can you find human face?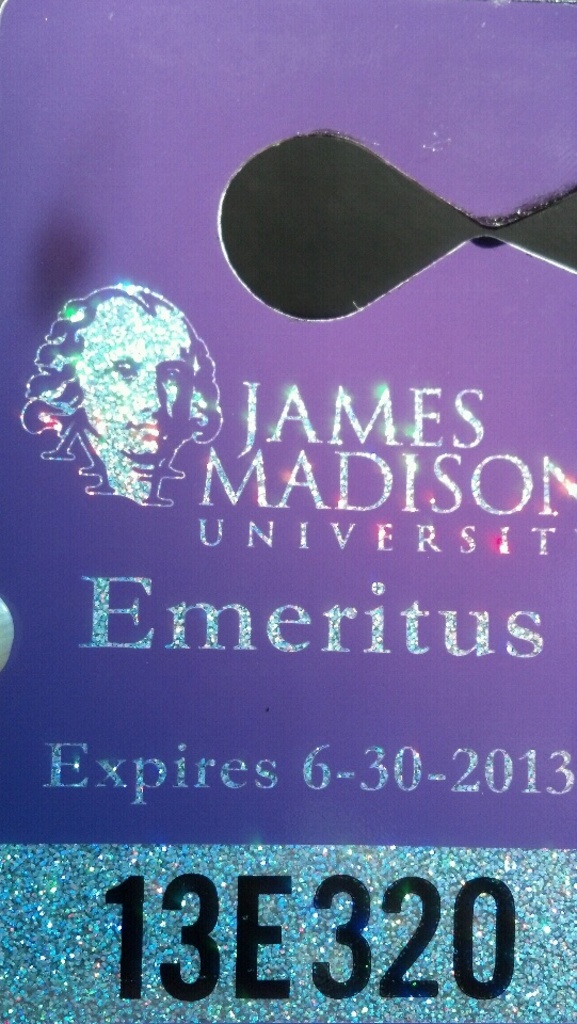
Yes, bounding box: (x1=77, y1=298, x2=192, y2=462).
